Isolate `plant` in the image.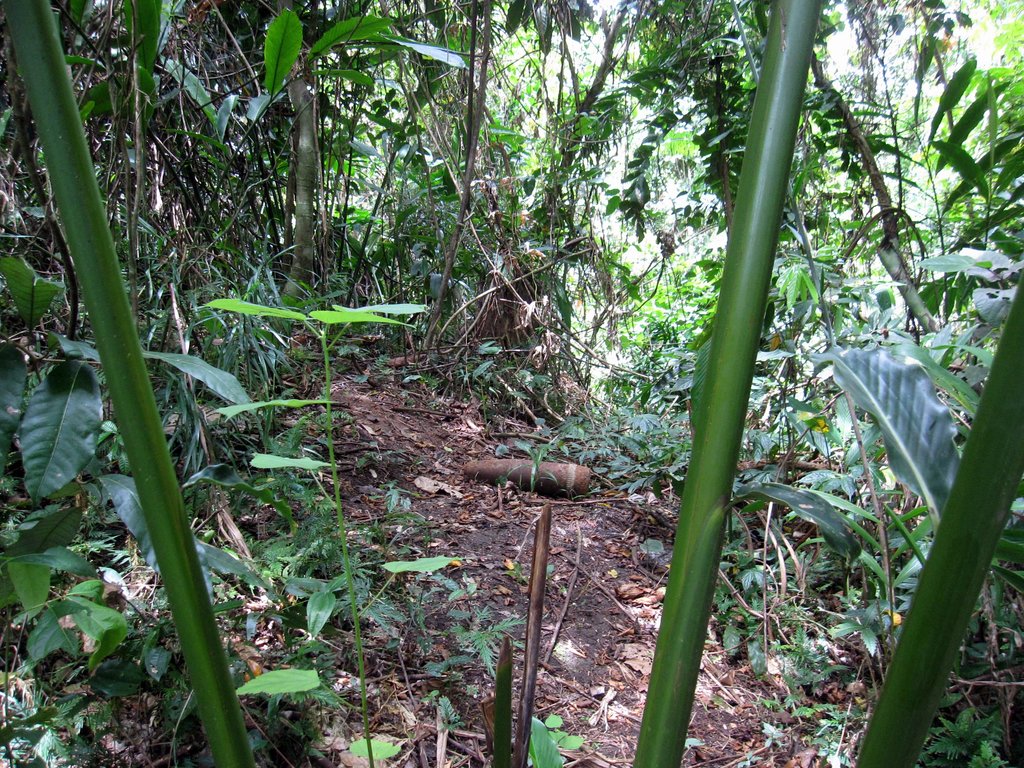
Isolated region: 198/298/429/767.
